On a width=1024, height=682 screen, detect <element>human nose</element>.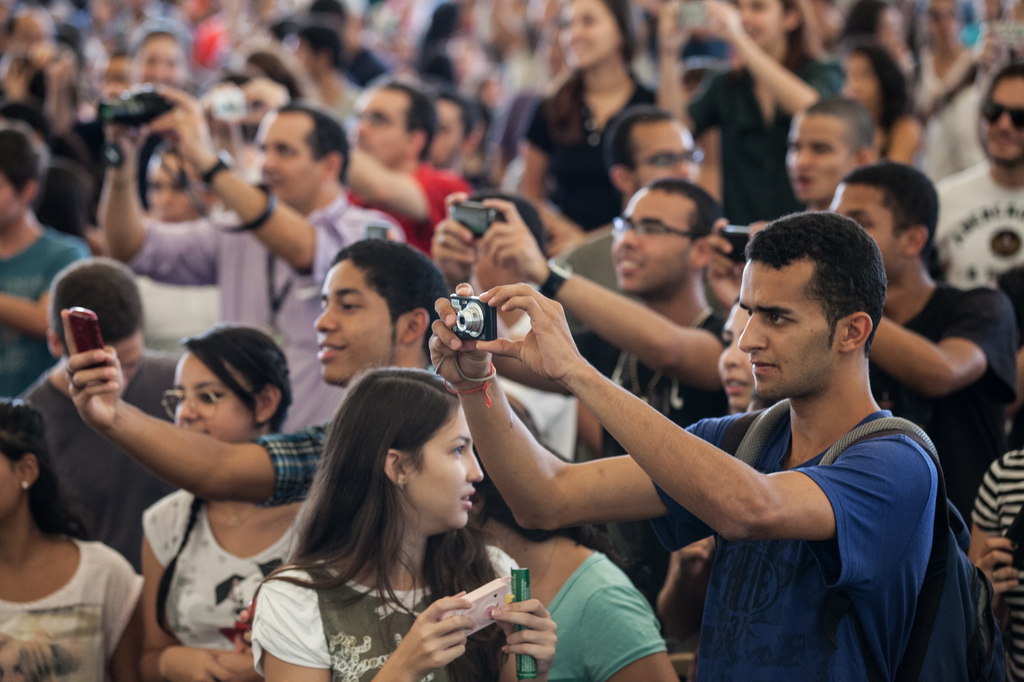
Rect(466, 451, 484, 481).
